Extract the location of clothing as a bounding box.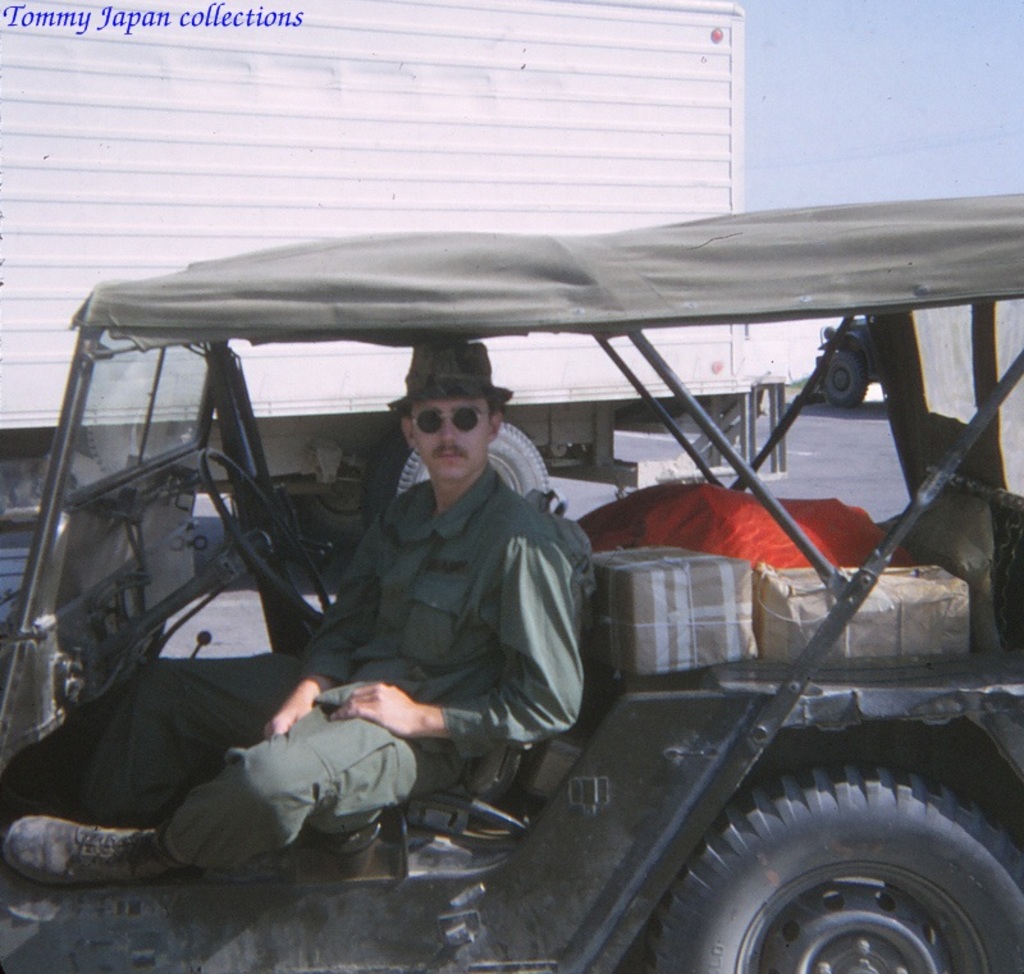
(69,463,589,873).
